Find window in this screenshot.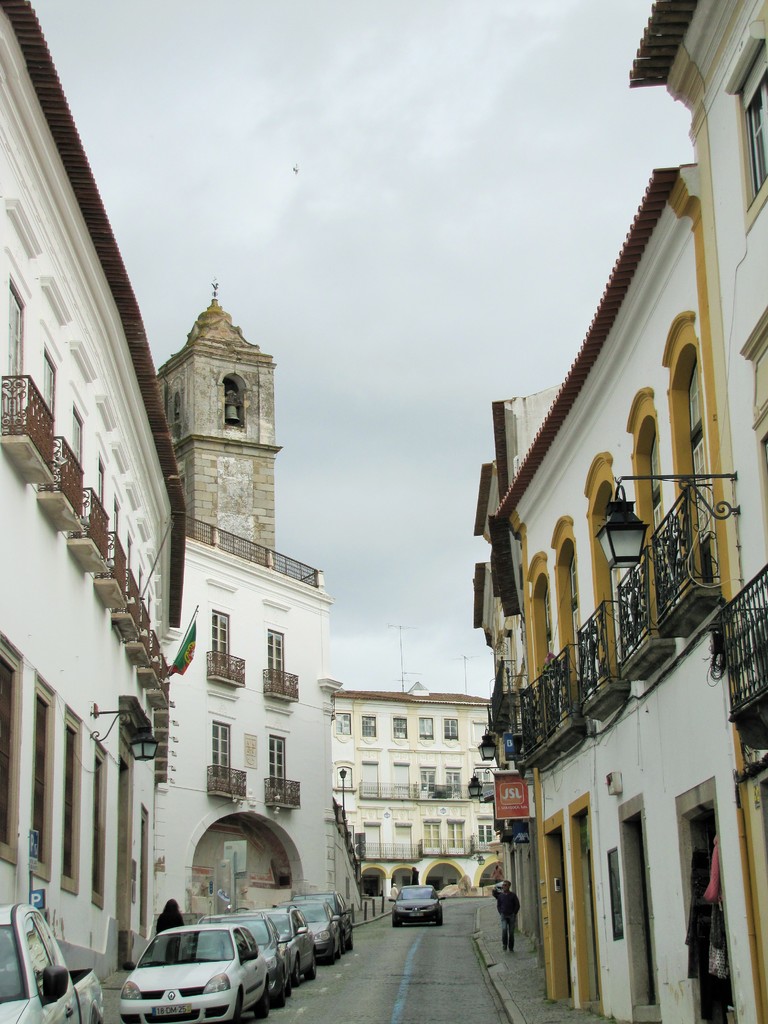
The bounding box for window is x1=30, y1=679, x2=54, y2=879.
